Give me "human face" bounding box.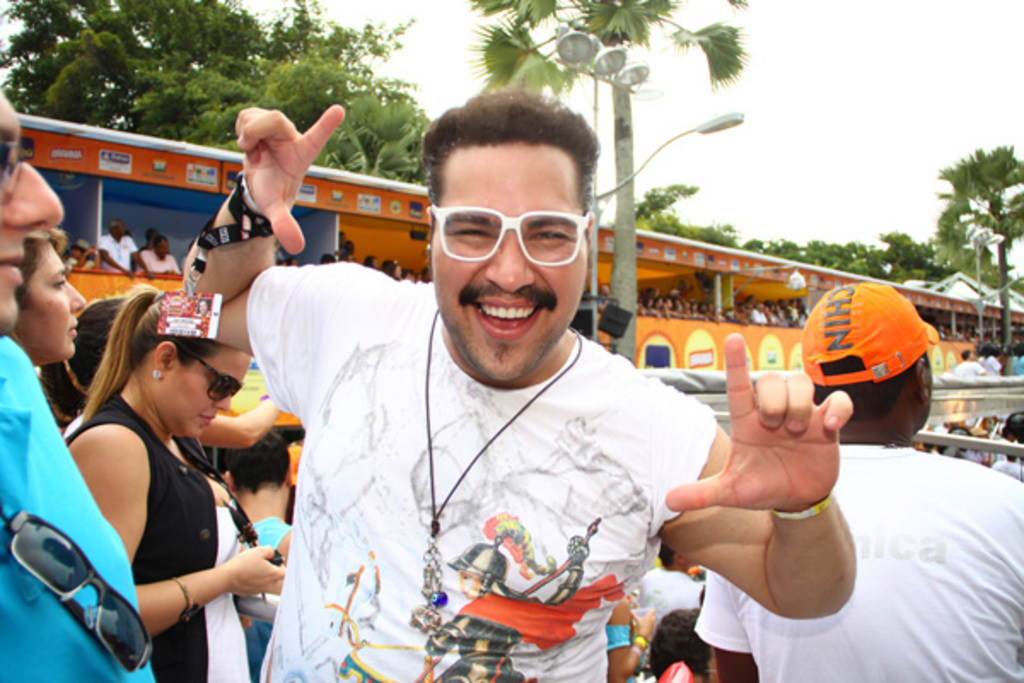
box(27, 246, 85, 355).
